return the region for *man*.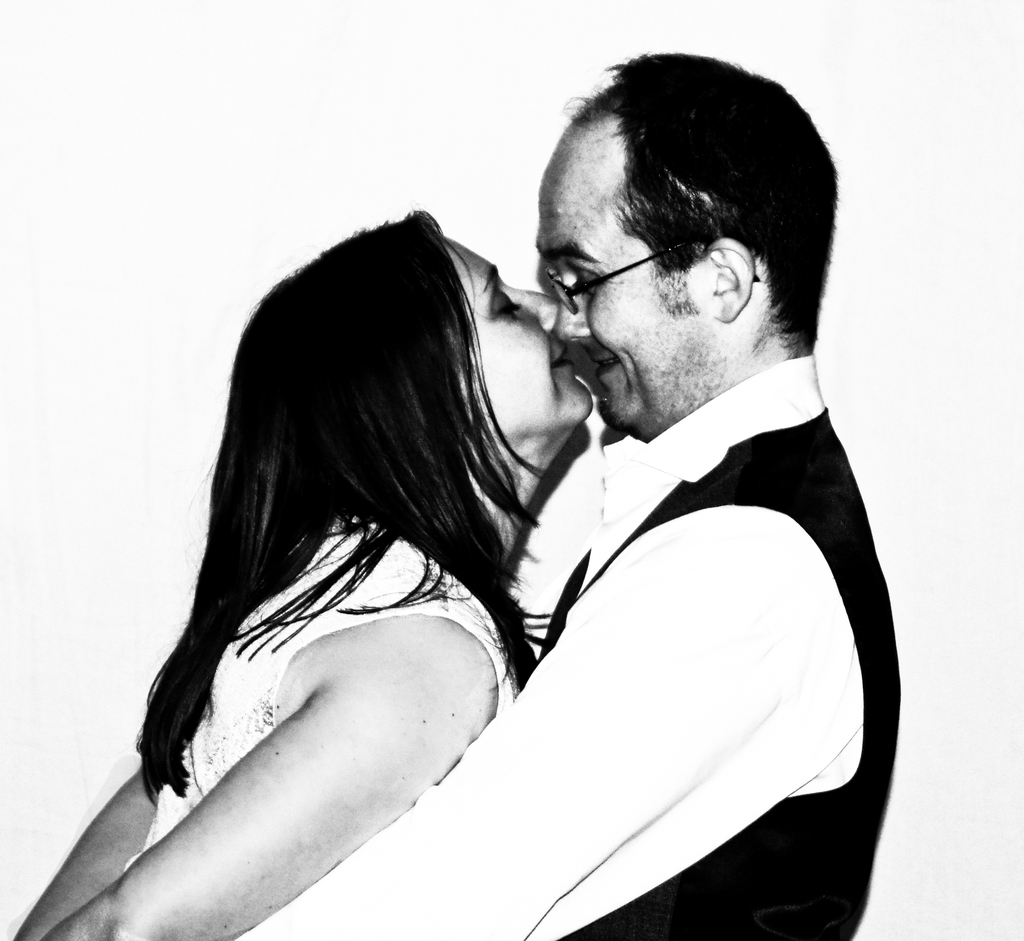
locate(225, 45, 905, 940).
